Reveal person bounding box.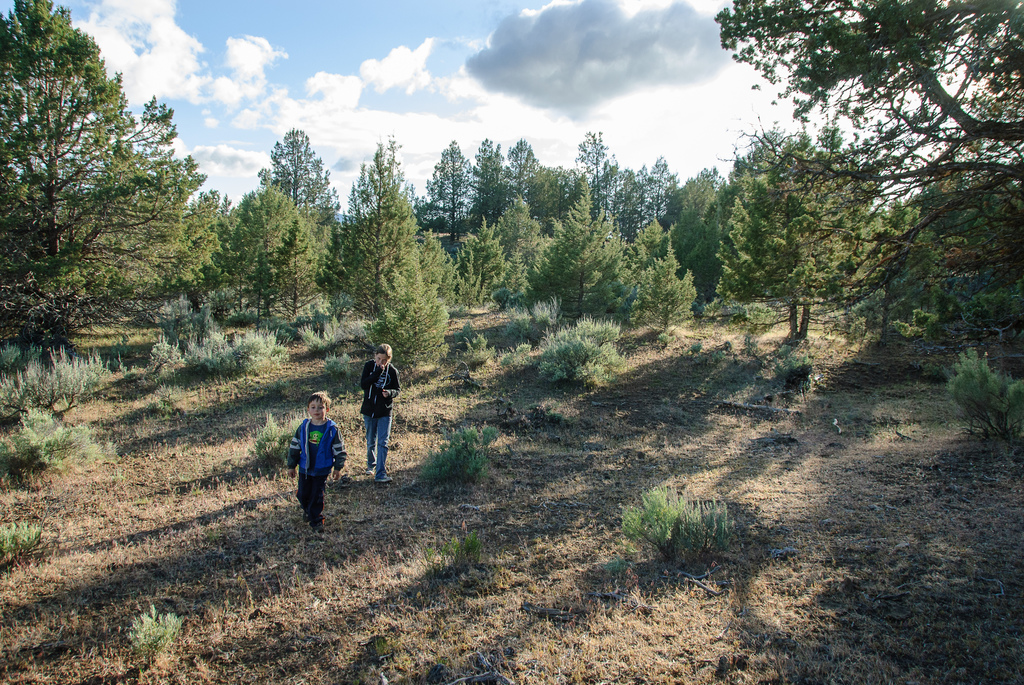
Revealed: x1=355, y1=345, x2=399, y2=489.
